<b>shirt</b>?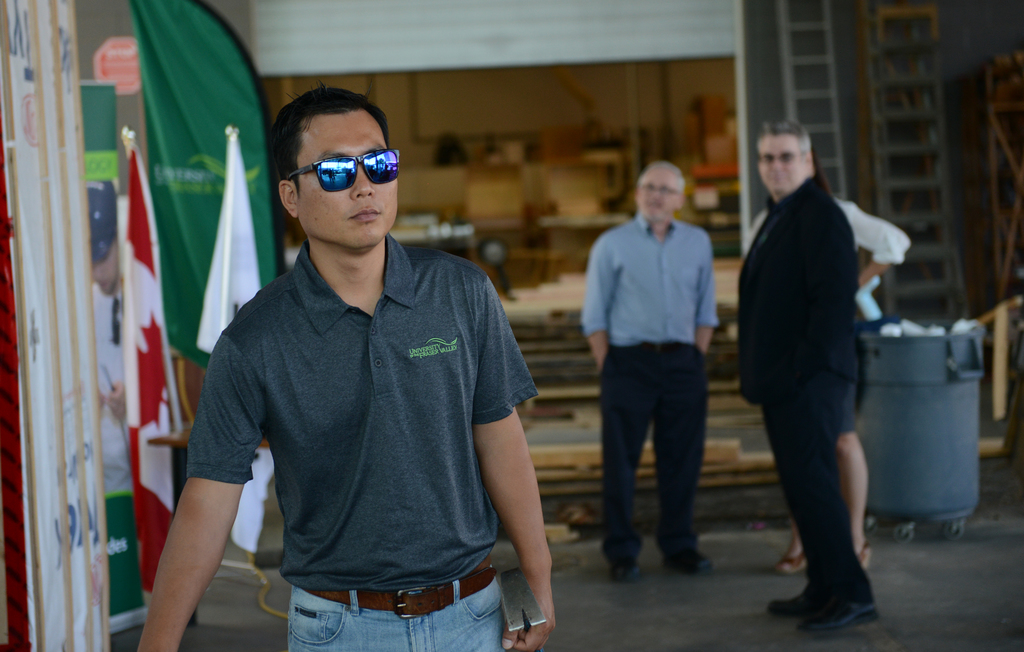
pyautogui.locateOnScreen(172, 160, 545, 617)
